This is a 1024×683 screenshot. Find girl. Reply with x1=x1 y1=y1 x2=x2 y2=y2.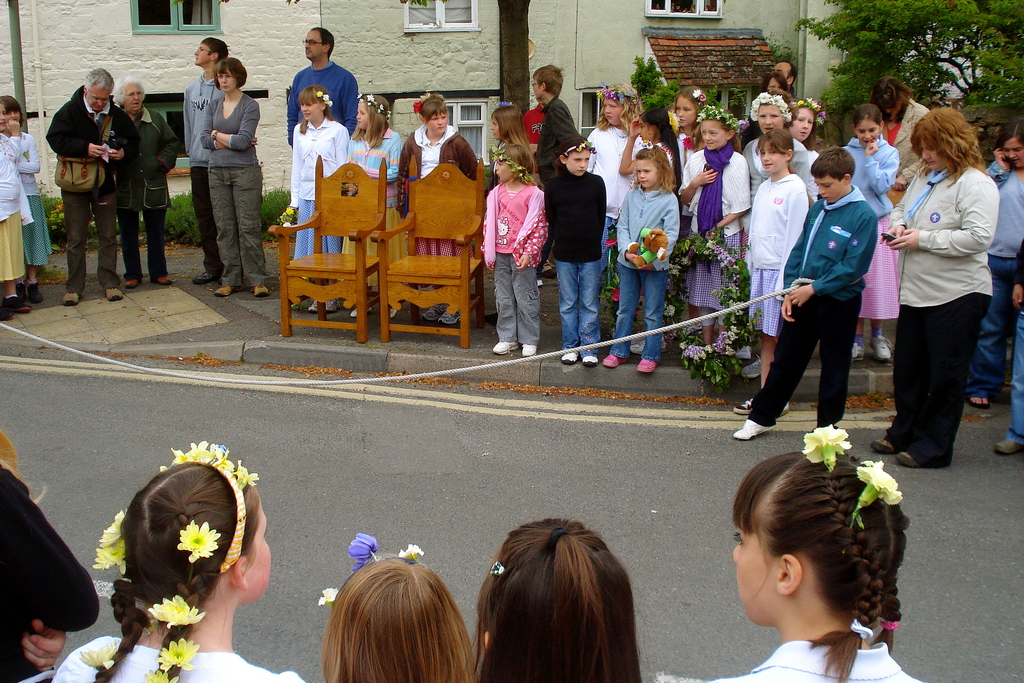
x1=46 y1=441 x2=305 y2=682.
